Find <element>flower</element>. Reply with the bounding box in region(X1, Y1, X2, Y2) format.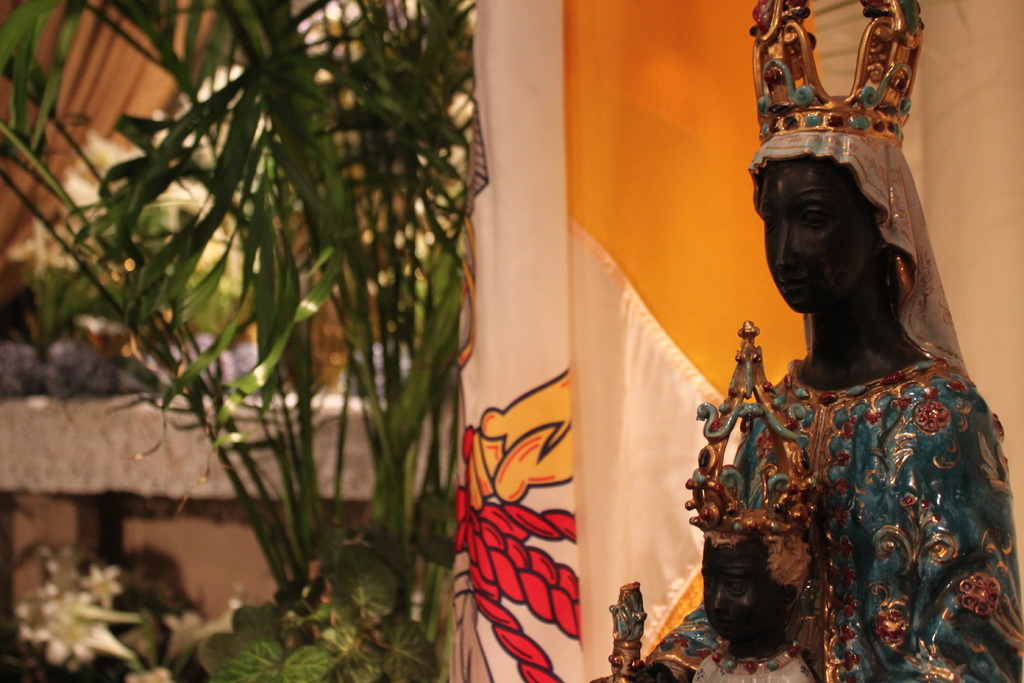
region(167, 613, 217, 658).
